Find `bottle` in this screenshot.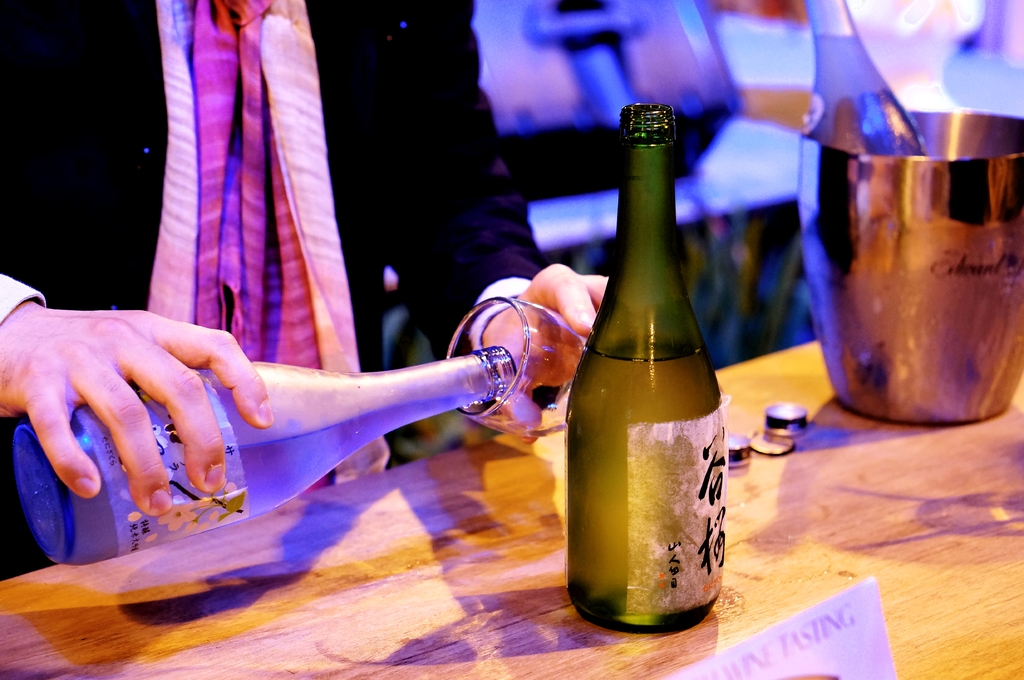
The bounding box for `bottle` is 15, 347, 517, 569.
